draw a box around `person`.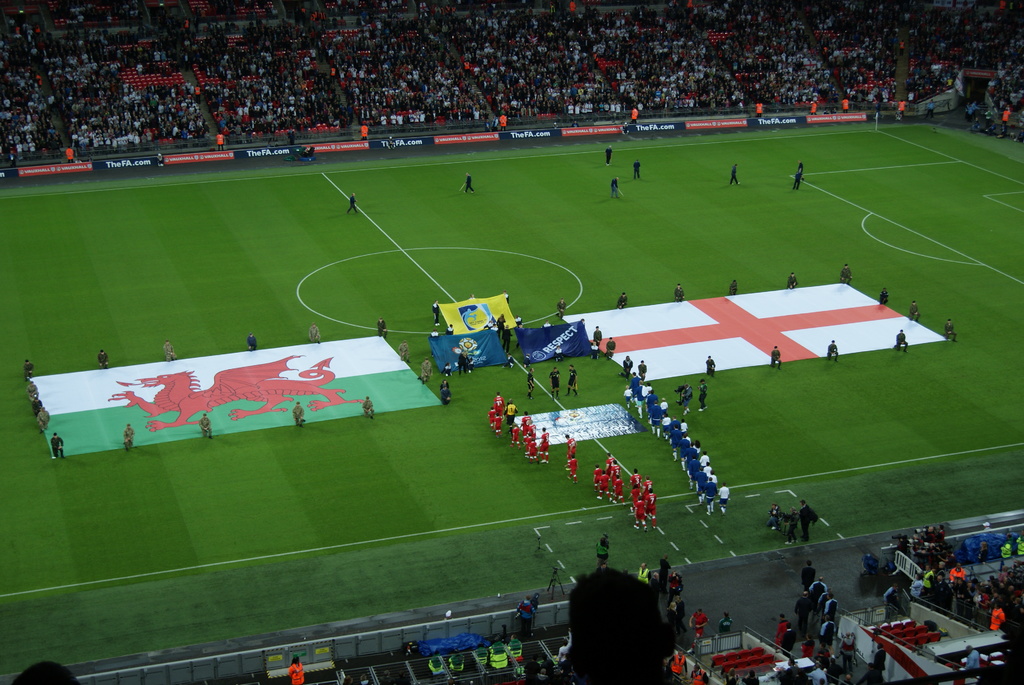
bbox=[595, 469, 599, 494].
